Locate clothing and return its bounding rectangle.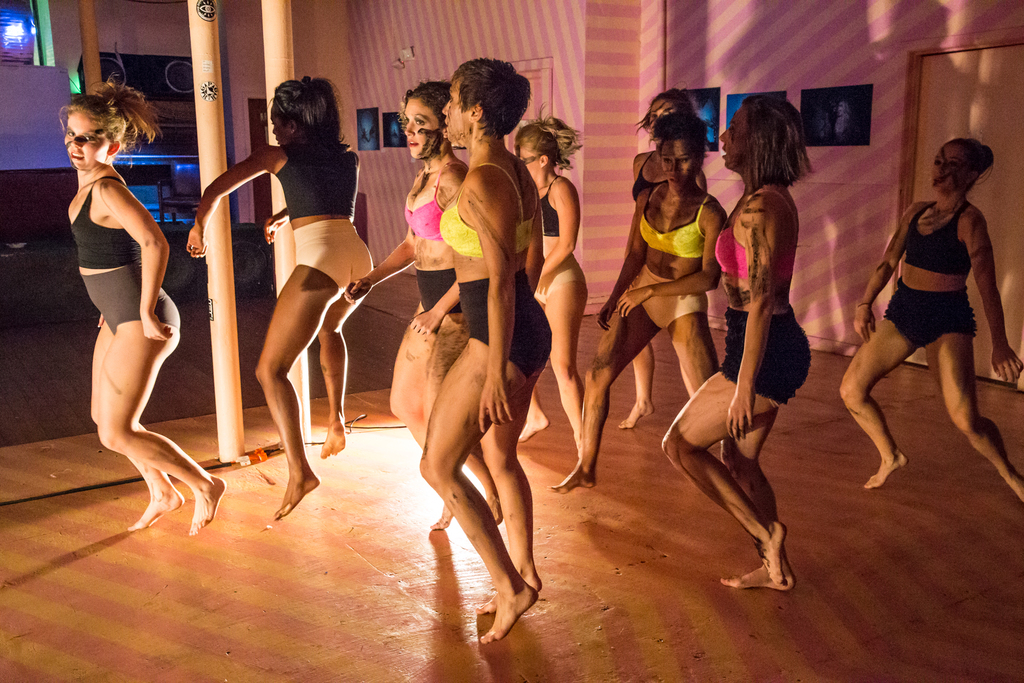
433,162,531,262.
